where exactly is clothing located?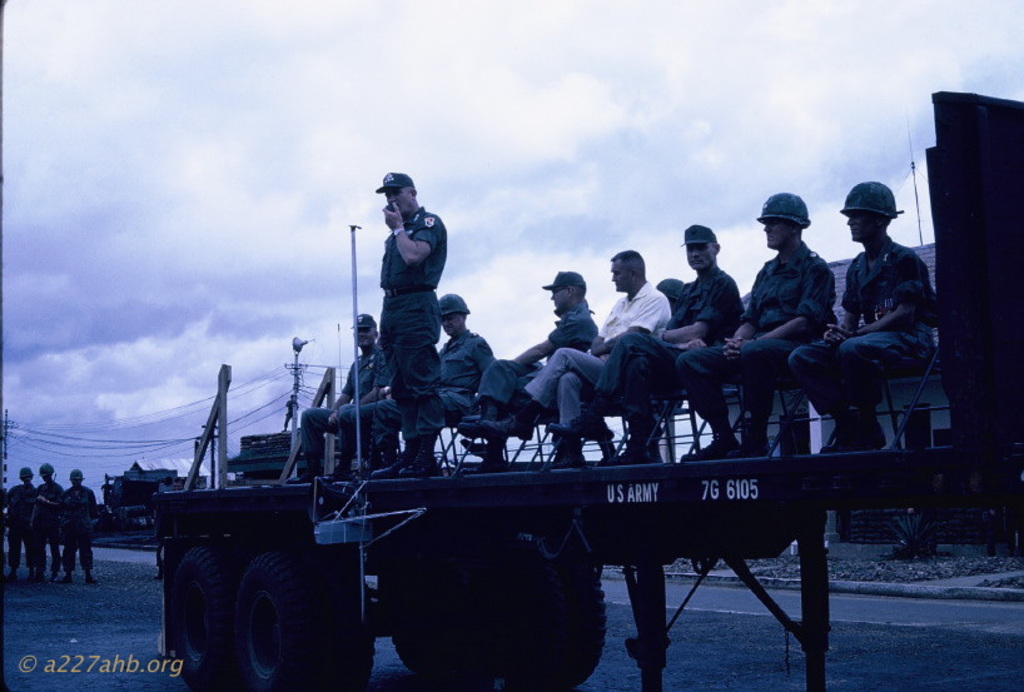
Its bounding box is pyautogui.locateOnScreen(361, 175, 461, 398).
